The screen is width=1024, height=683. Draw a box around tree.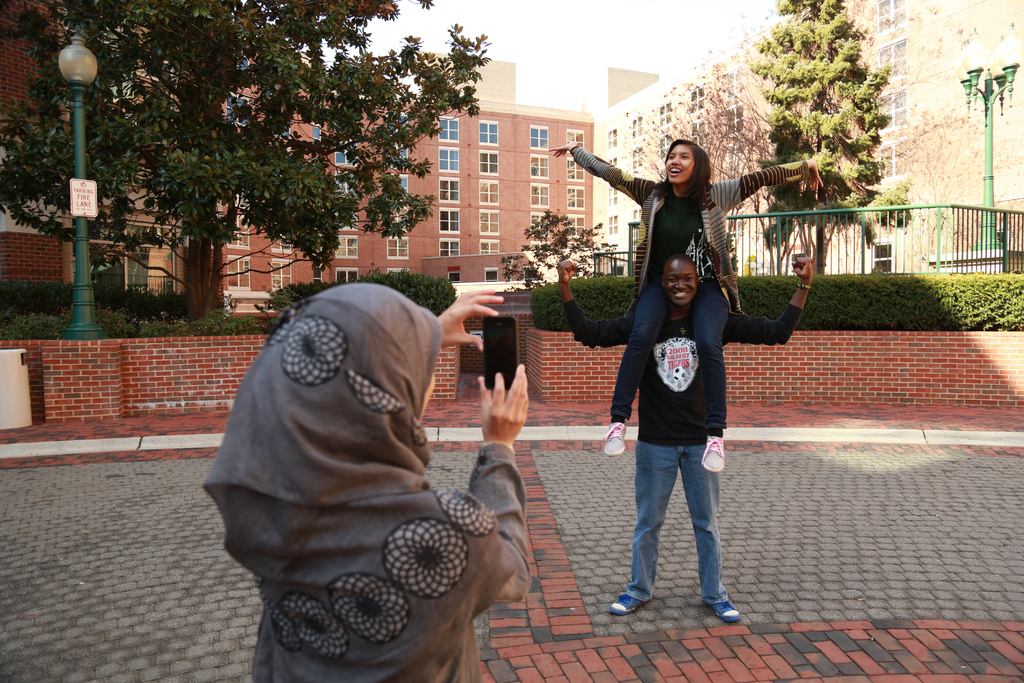
bbox=[0, 0, 493, 334].
